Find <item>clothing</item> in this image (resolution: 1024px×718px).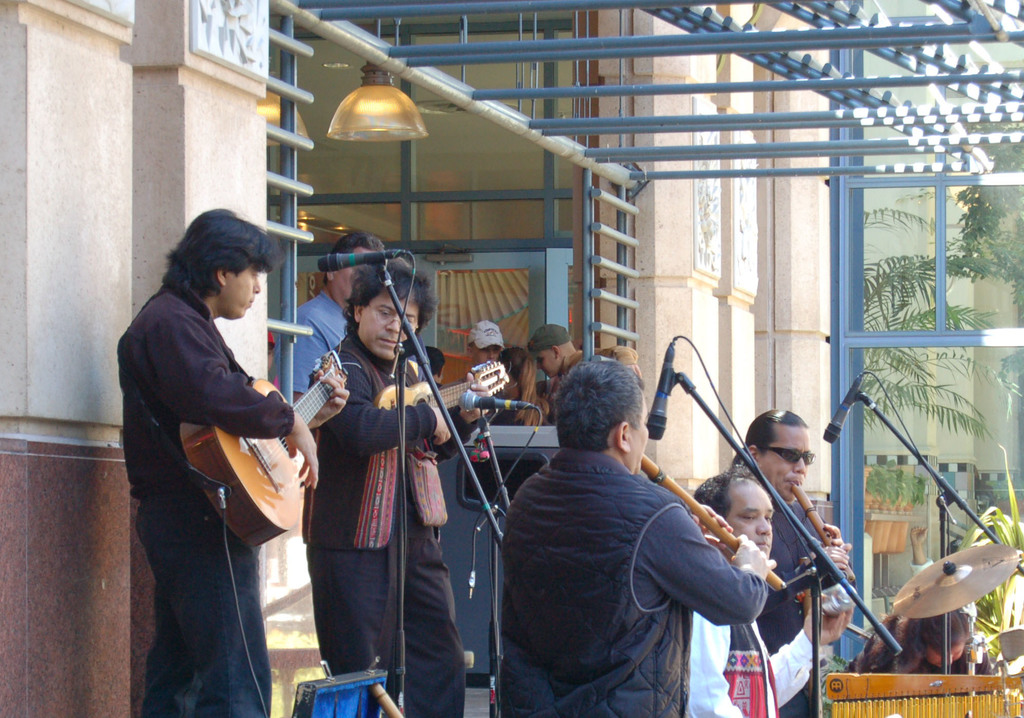
locate(282, 288, 363, 428).
